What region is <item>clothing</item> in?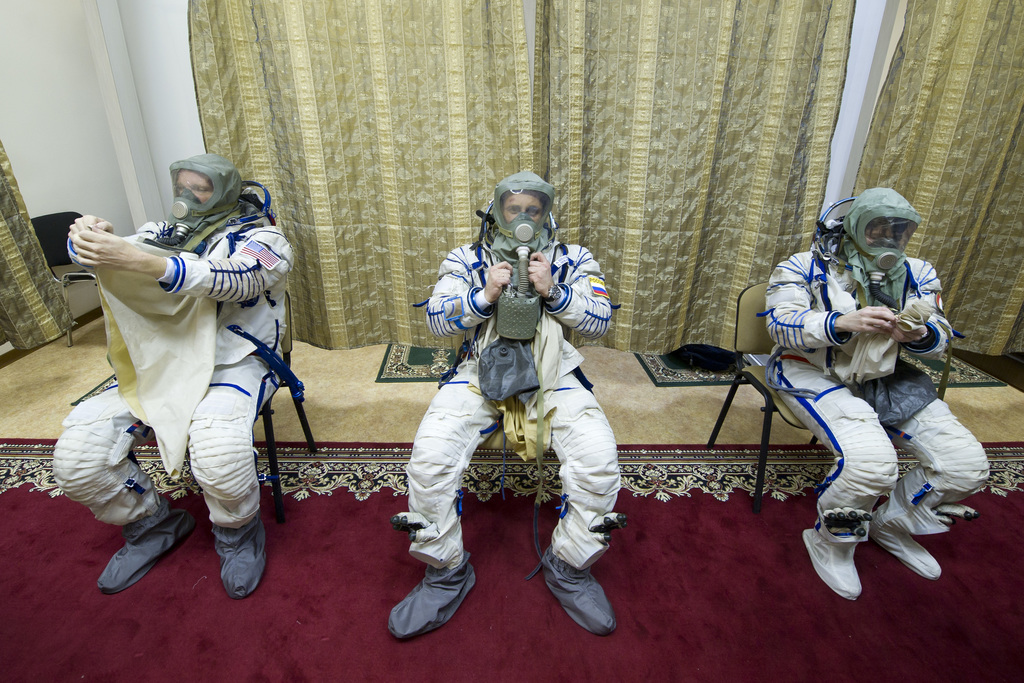
detection(63, 145, 289, 575).
